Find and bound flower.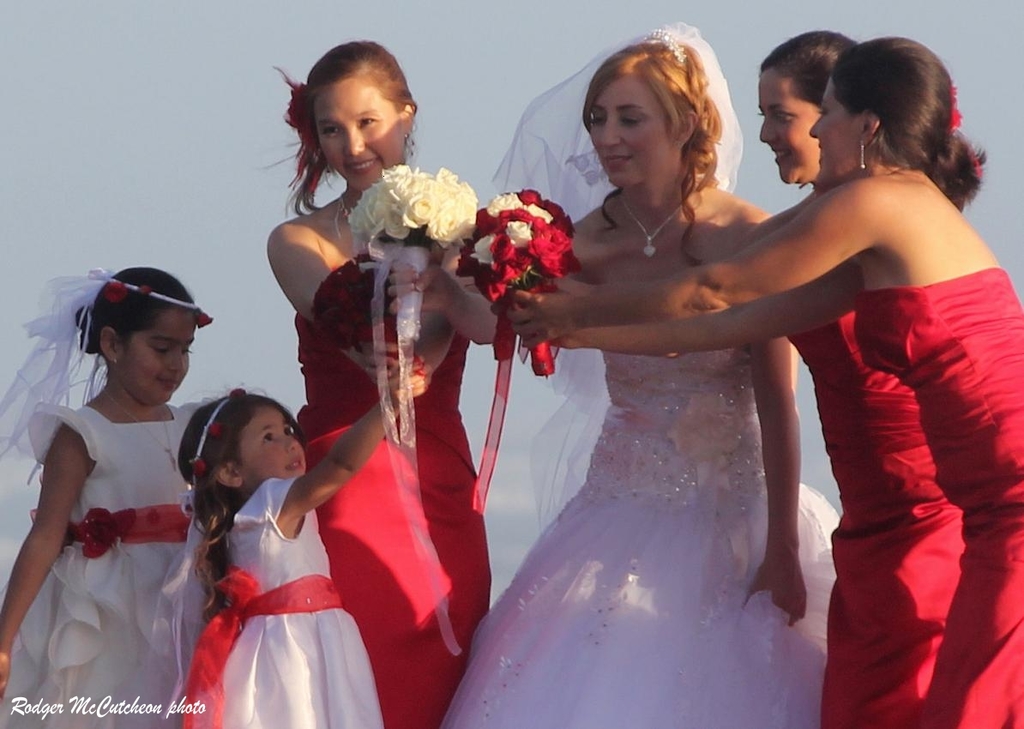
Bound: 230/389/248/398.
